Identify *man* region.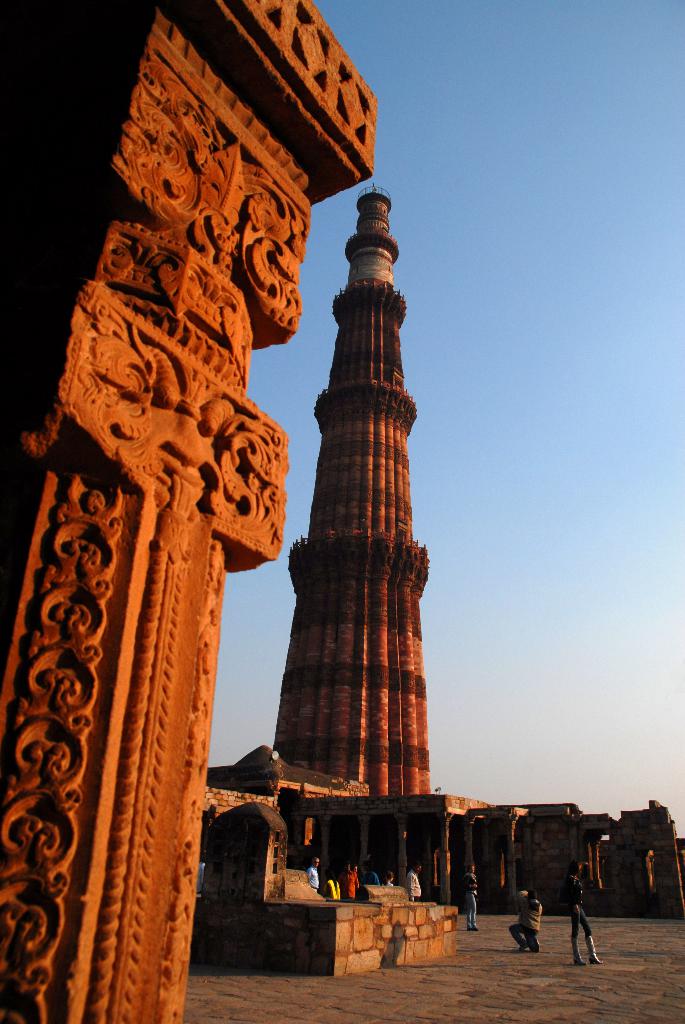
Region: 409/862/424/899.
